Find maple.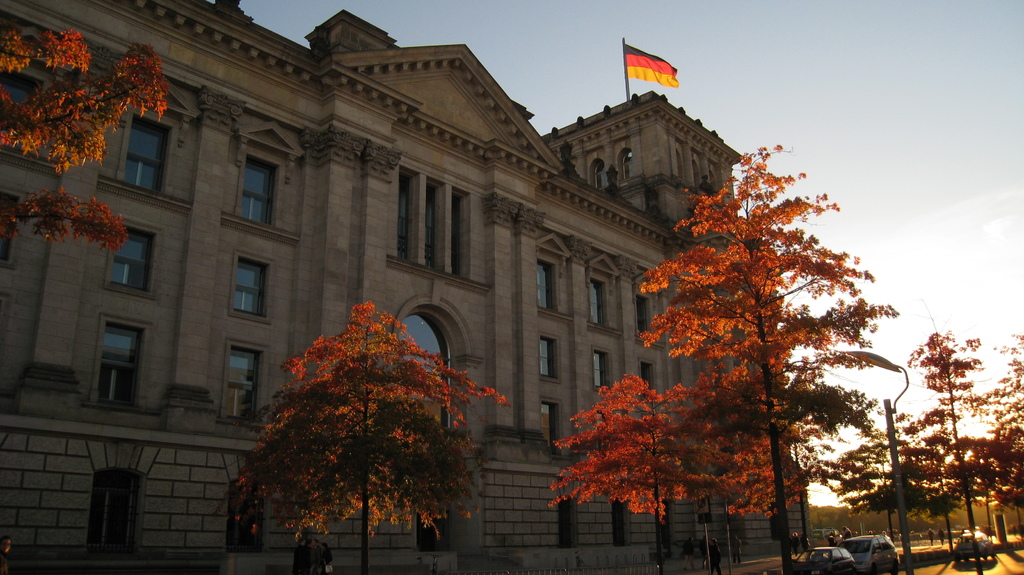
pyautogui.locateOnScreen(229, 295, 514, 574).
